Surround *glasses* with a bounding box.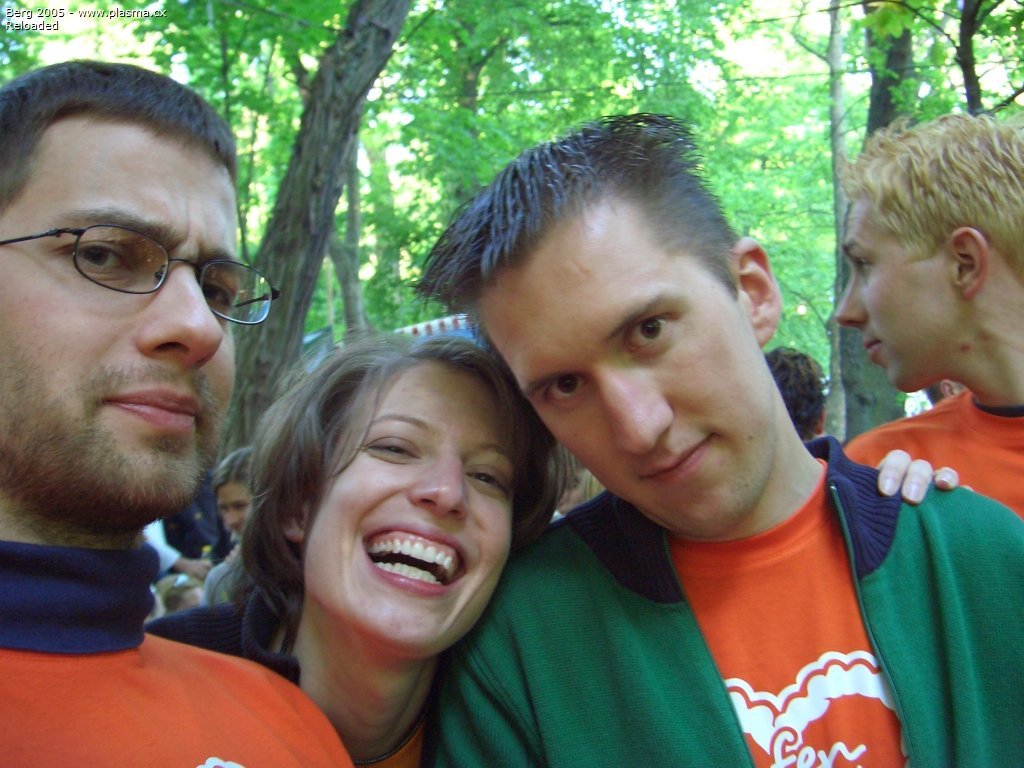
l=0, t=221, r=283, b=332.
